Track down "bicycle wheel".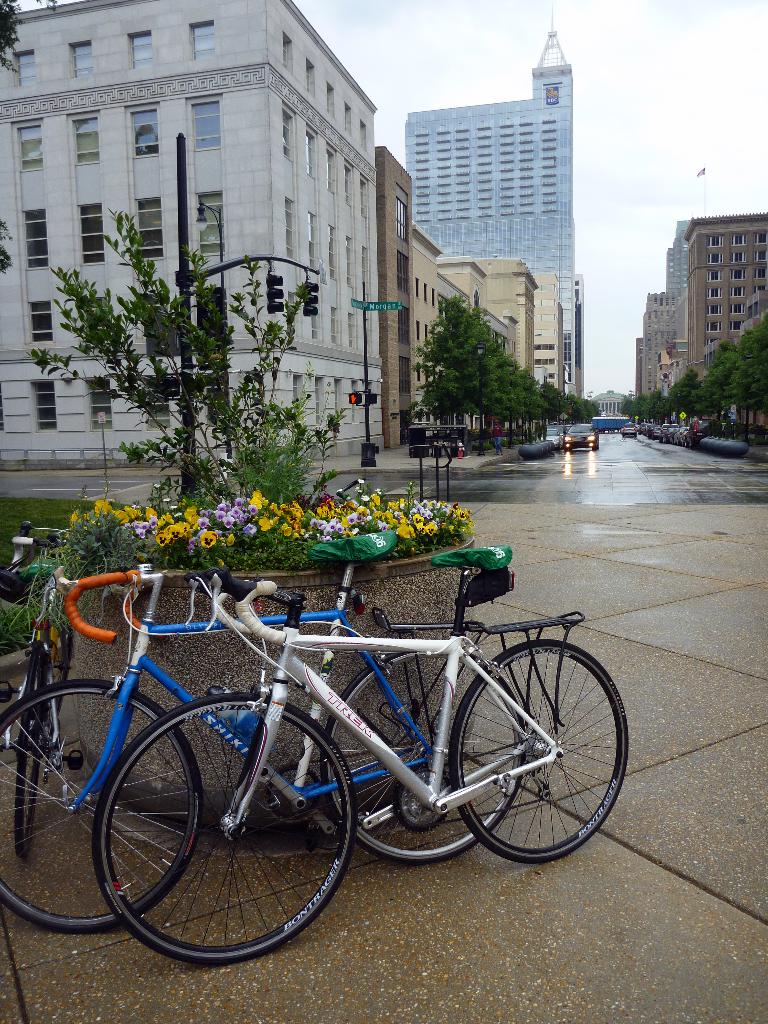
Tracked to crop(93, 692, 355, 963).
